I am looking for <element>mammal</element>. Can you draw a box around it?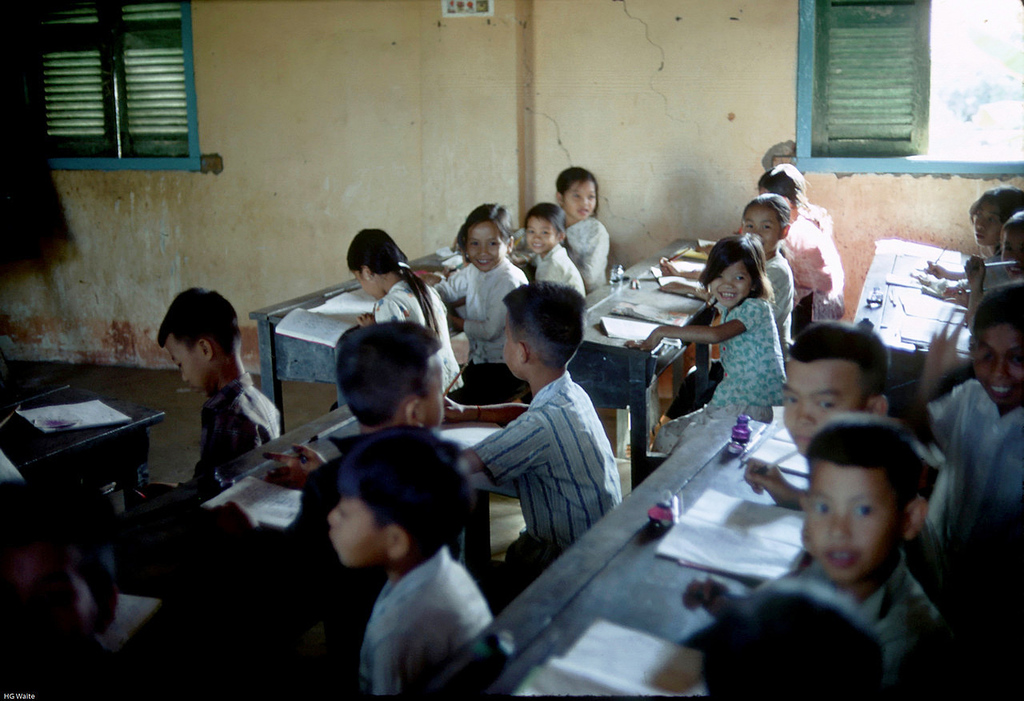
Sure, the bounding box is x1=137 y1=282 x2=271 y2=516.
